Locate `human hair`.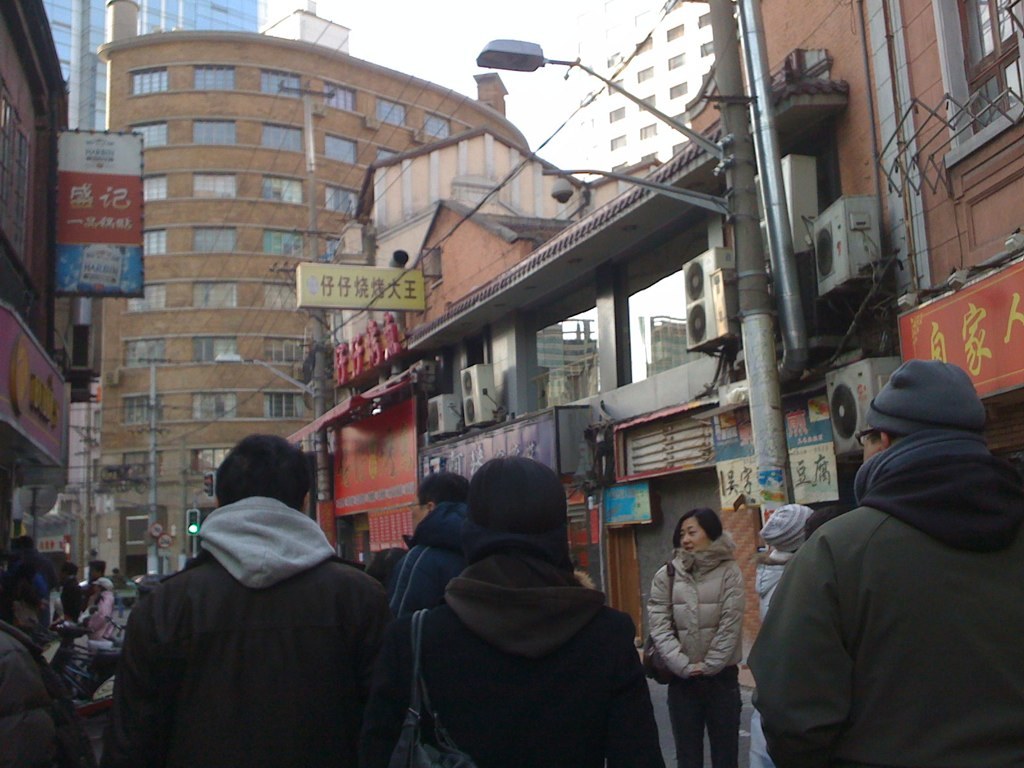
Bounding box: left=418, top=470, right=465, bottom=503.
